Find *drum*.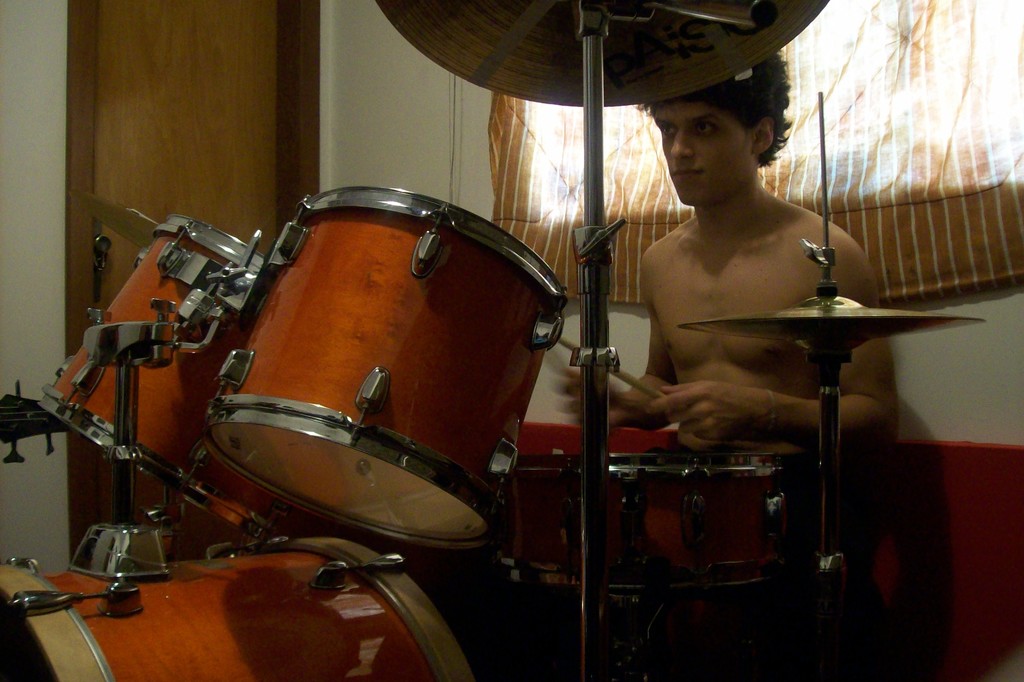
bbox=(1, 534, 479, 681).
